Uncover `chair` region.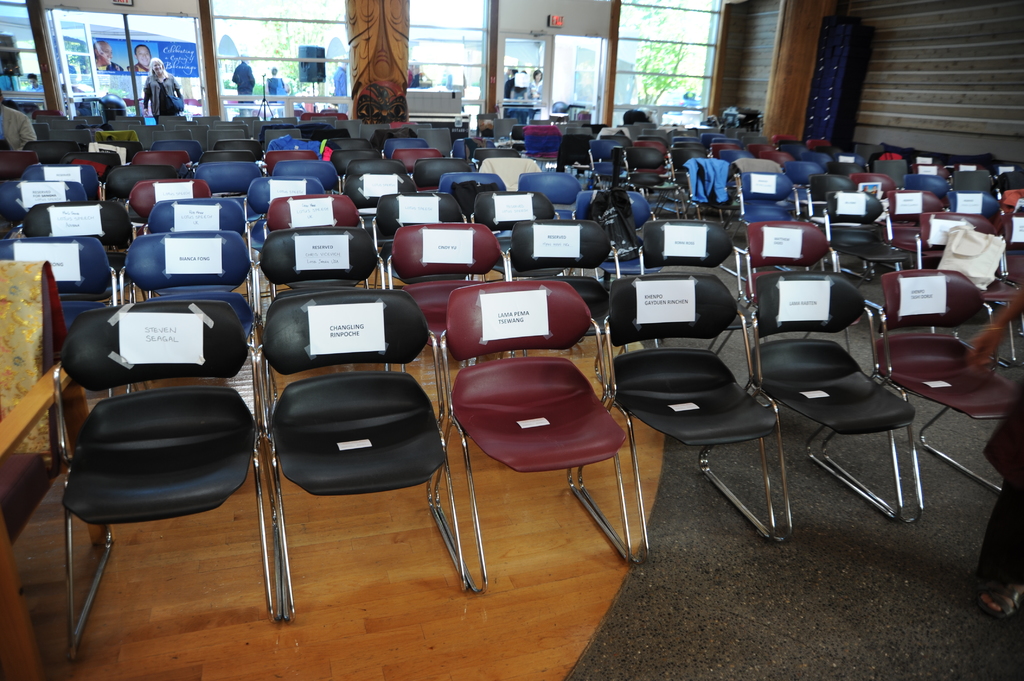
Uncovered: select_region(394, 151, 442, 175).
